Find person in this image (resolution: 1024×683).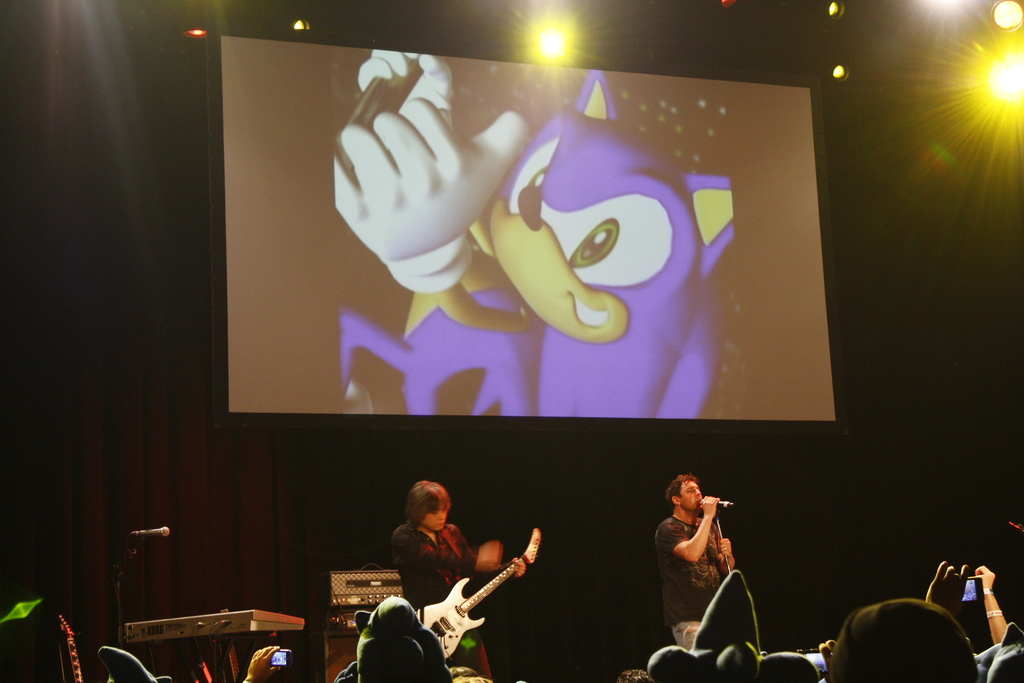
830, 594, 984, 682.
